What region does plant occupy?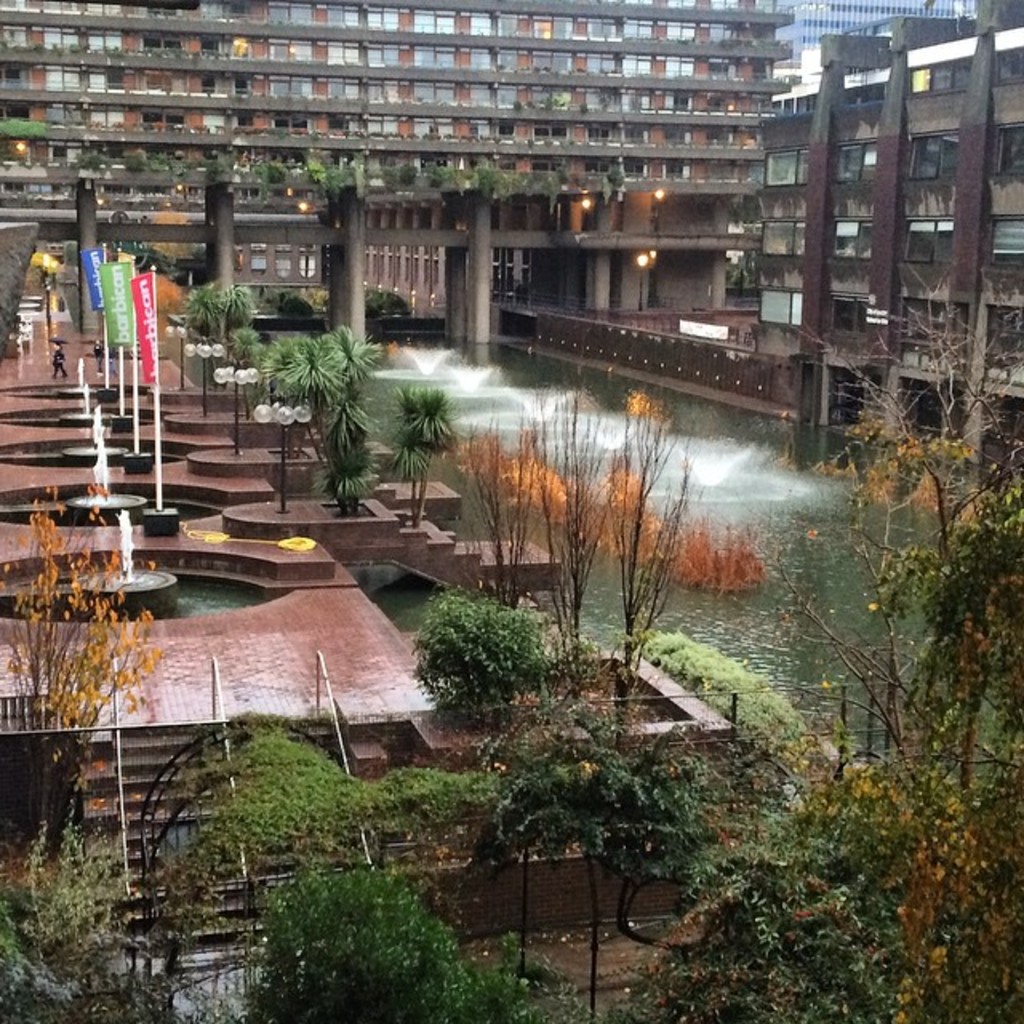
detection(251, 286, 318, 318).
